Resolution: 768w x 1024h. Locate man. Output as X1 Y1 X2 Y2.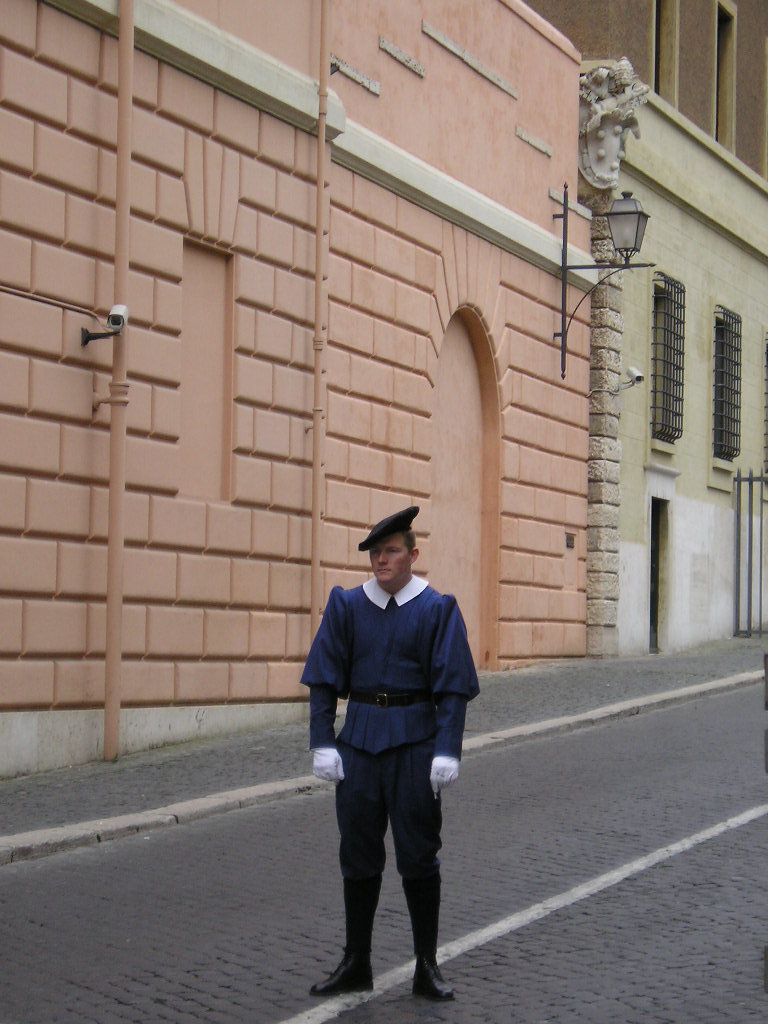
300 522 480 999.
